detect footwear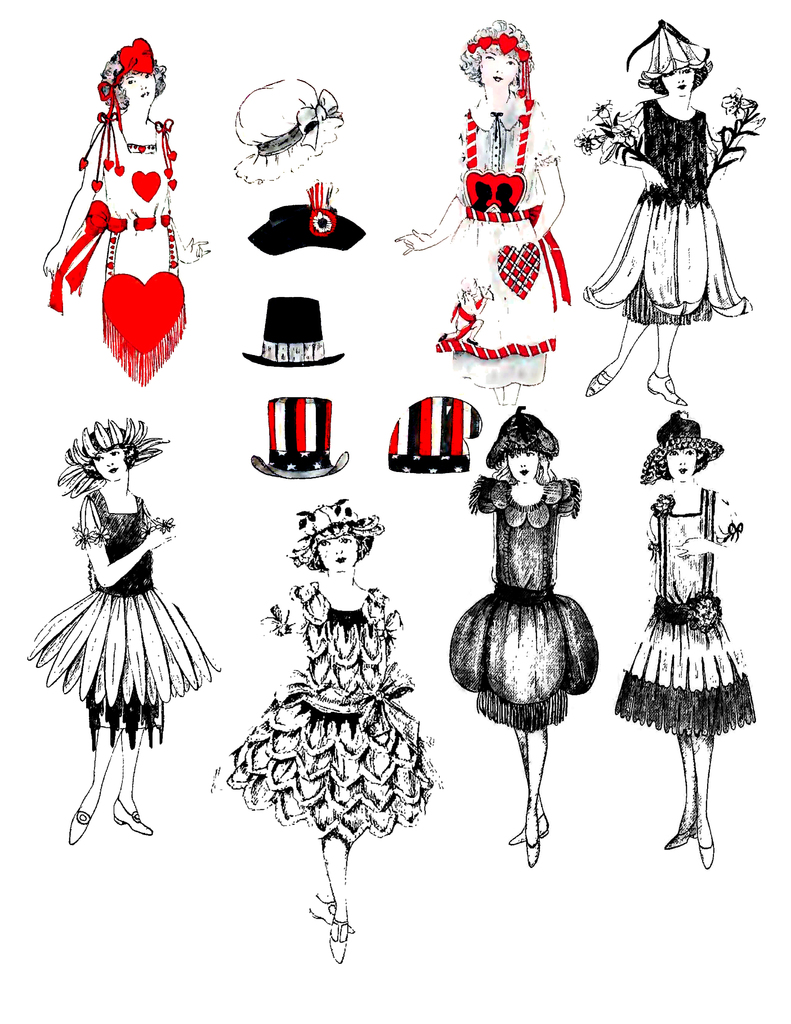
{"left": 641, "top": 371, "right": 689, "bottom": 406}
